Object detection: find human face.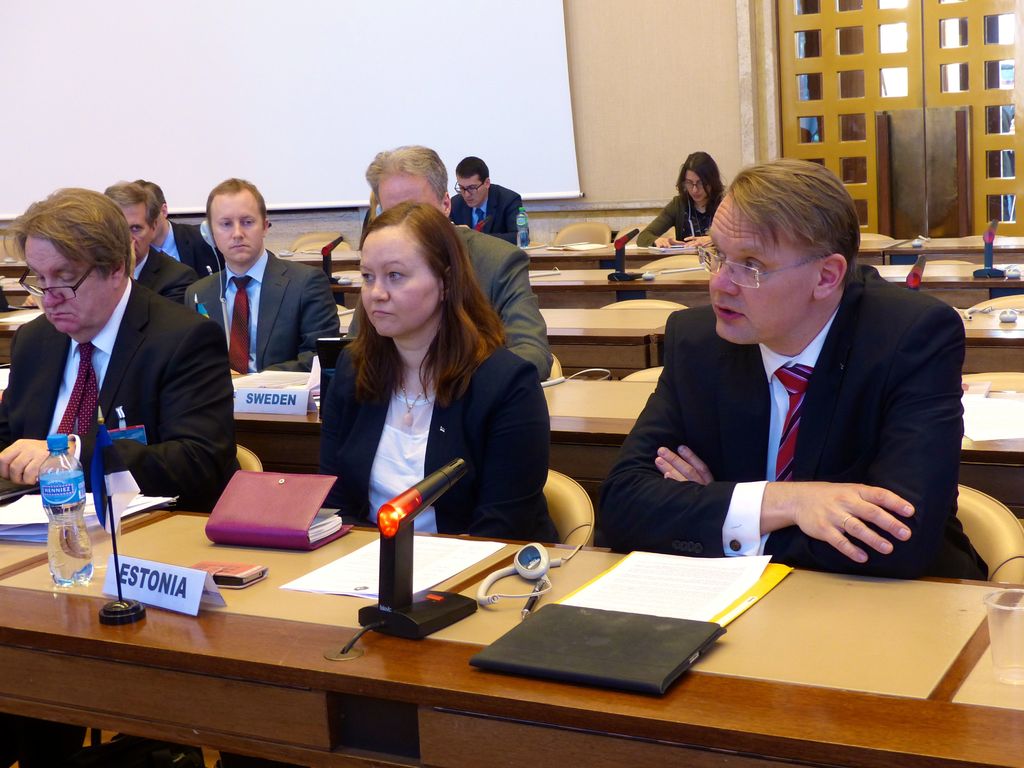
bbox(453, 179, 486, 206).
